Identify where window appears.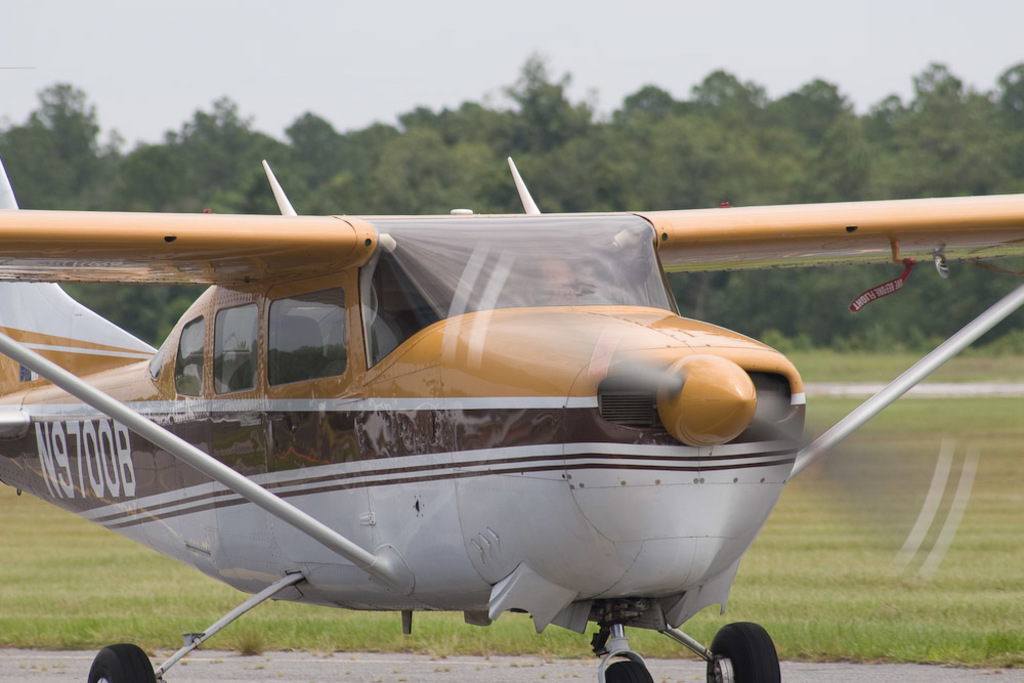
Appears at [x1=175, y1=316, x2=205, y2=398].
